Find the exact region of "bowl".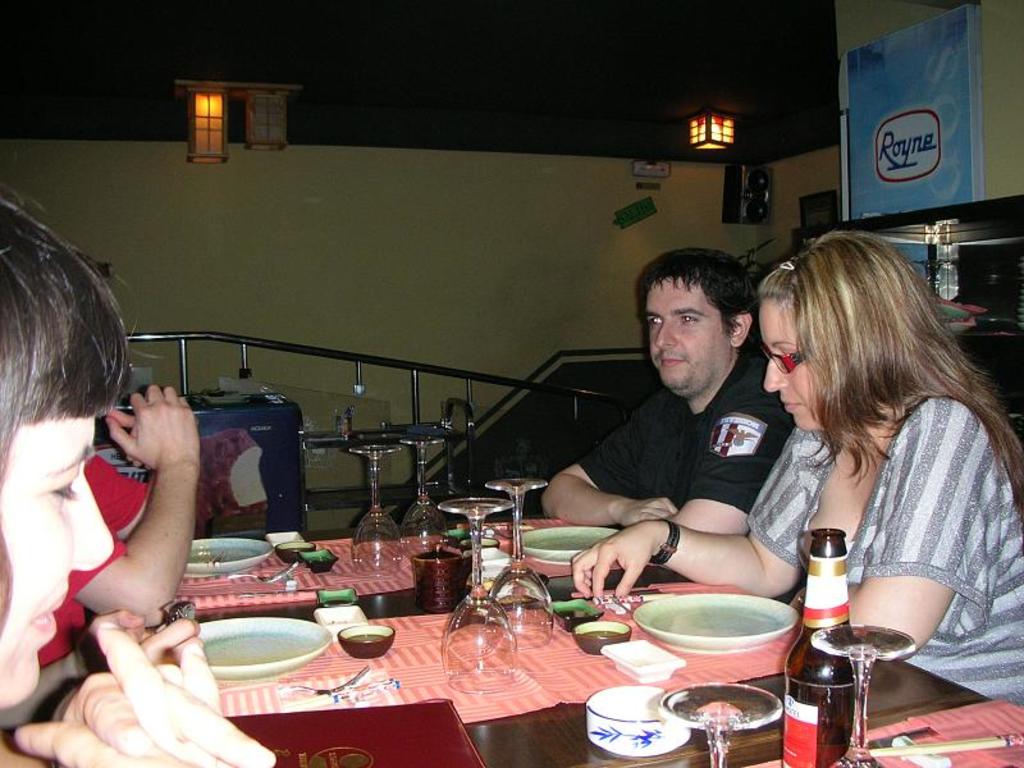
Exact region: bbox=[315, 603, 366, 637].
